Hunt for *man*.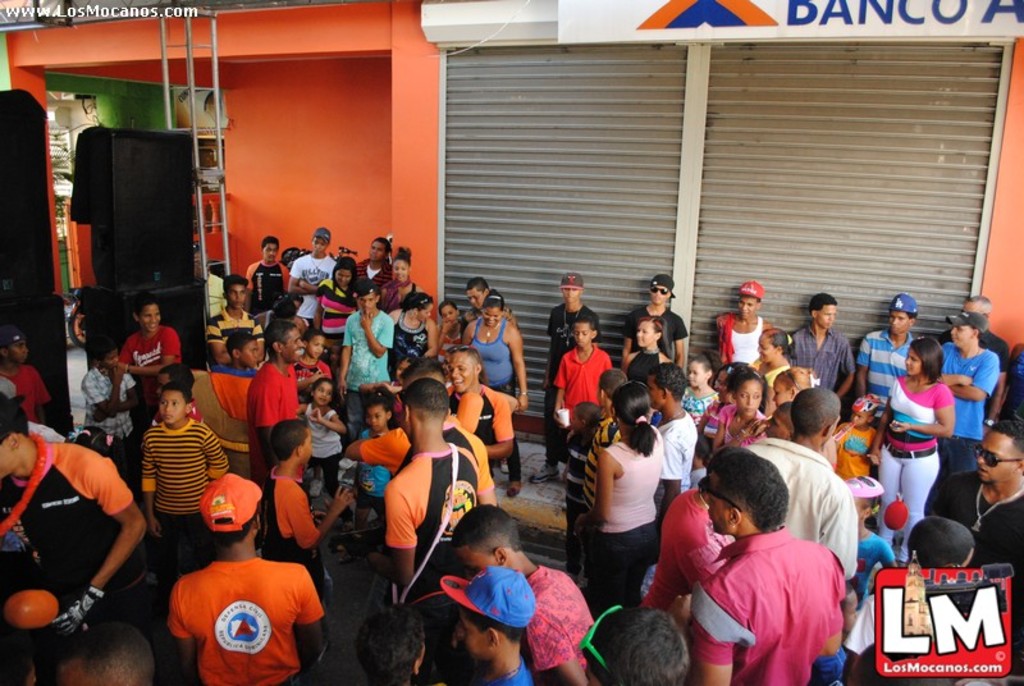
Hunted down at select_region(936, 308, 1002, 483).
